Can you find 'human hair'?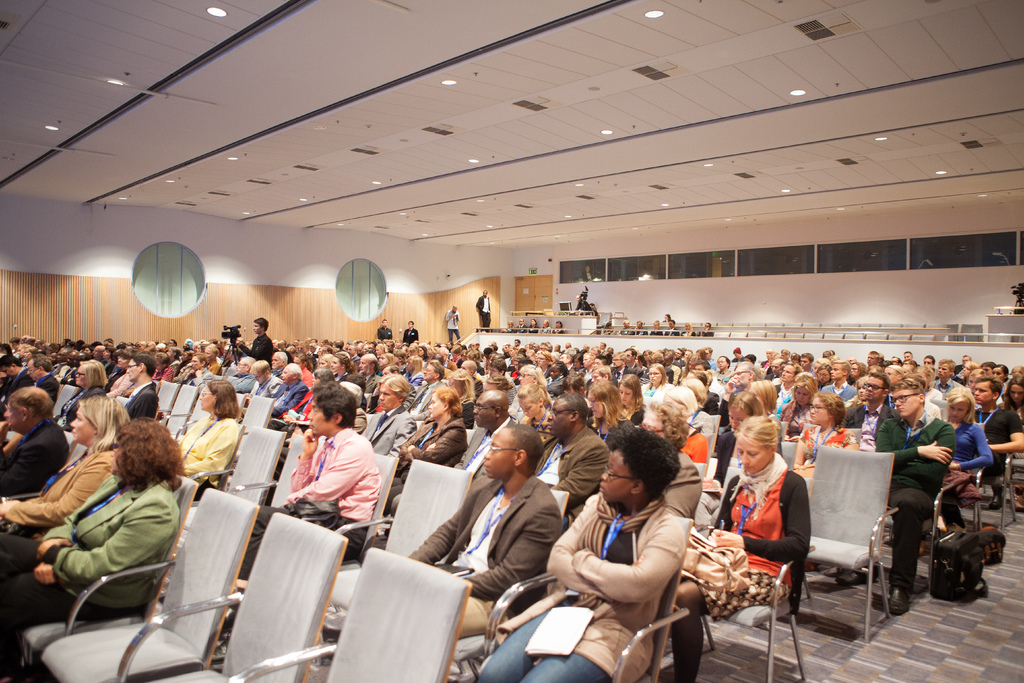
Yes, bounding box: <box>911,366,935,383</box>.
